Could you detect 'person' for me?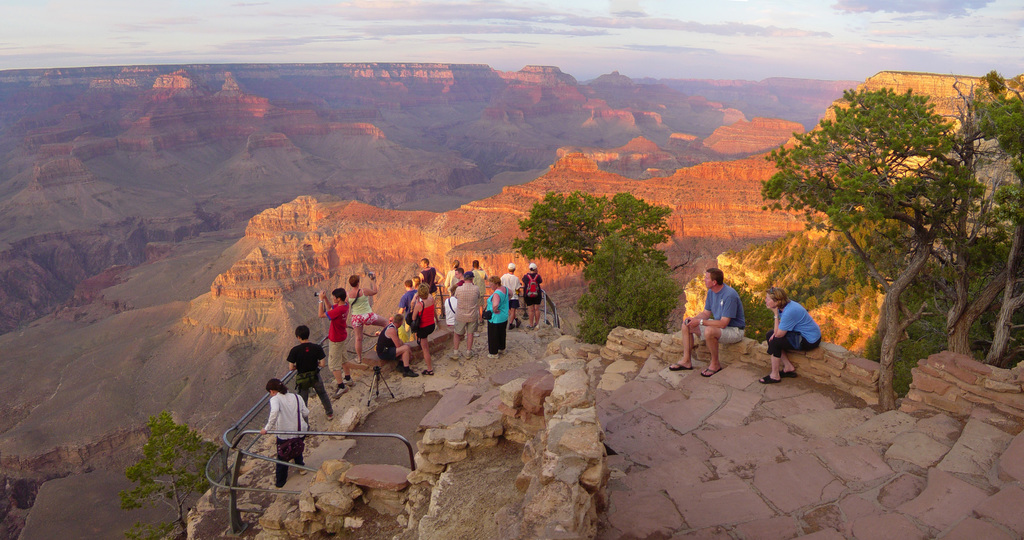
Detection result: {"left": 760, "top": 287, "right": 826, "bottom": 384}.
